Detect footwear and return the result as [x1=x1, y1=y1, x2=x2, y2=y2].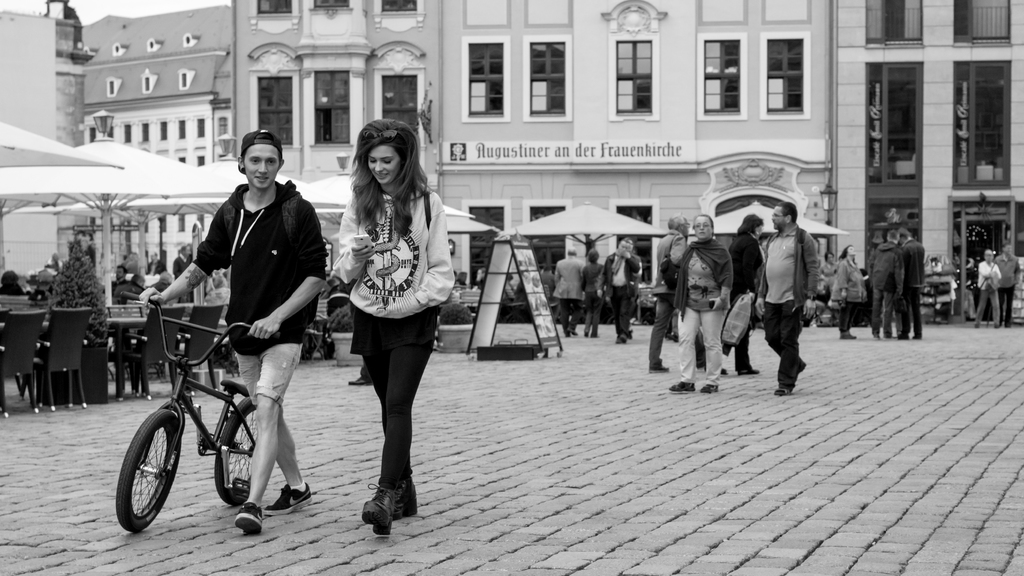
[x1=739, y1=364, x2=762, y2=378].
